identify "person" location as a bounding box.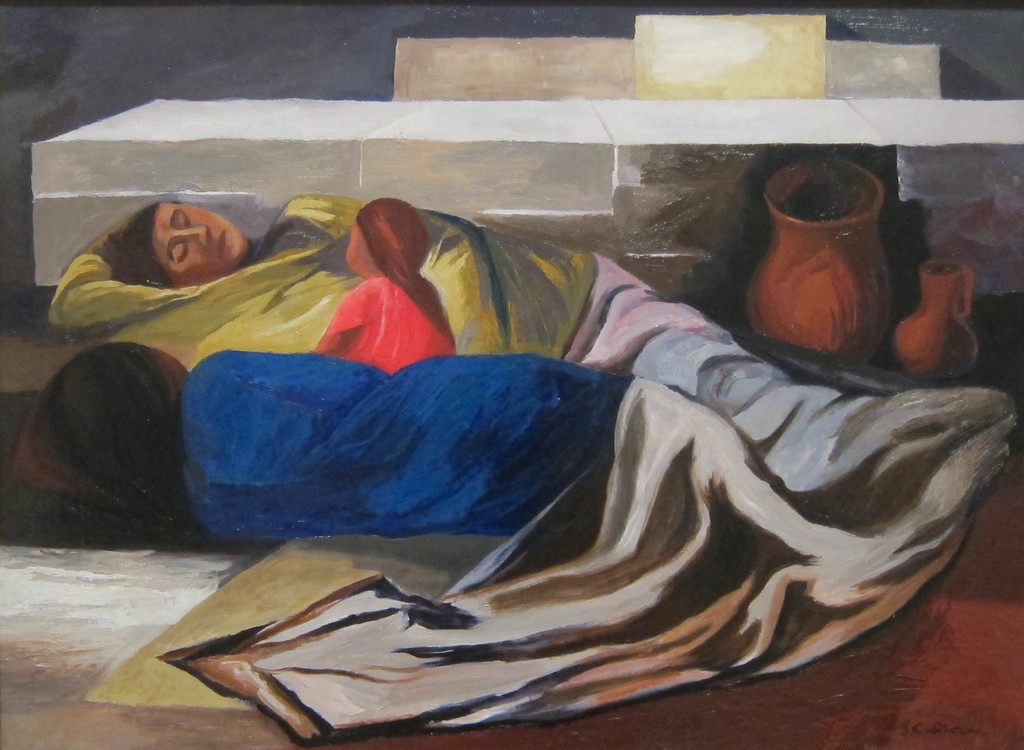
(x1=40, y1=345, x2=634, y2=546).
